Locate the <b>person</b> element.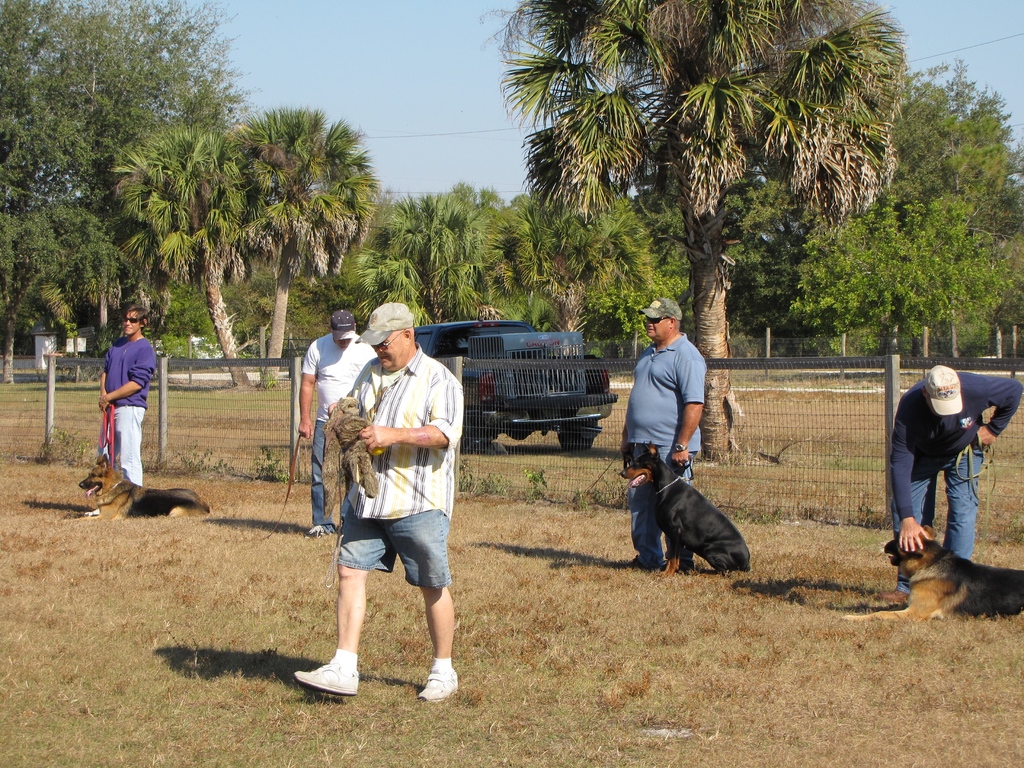
Element bbox: BBox(877, 364, 1021, 603).
